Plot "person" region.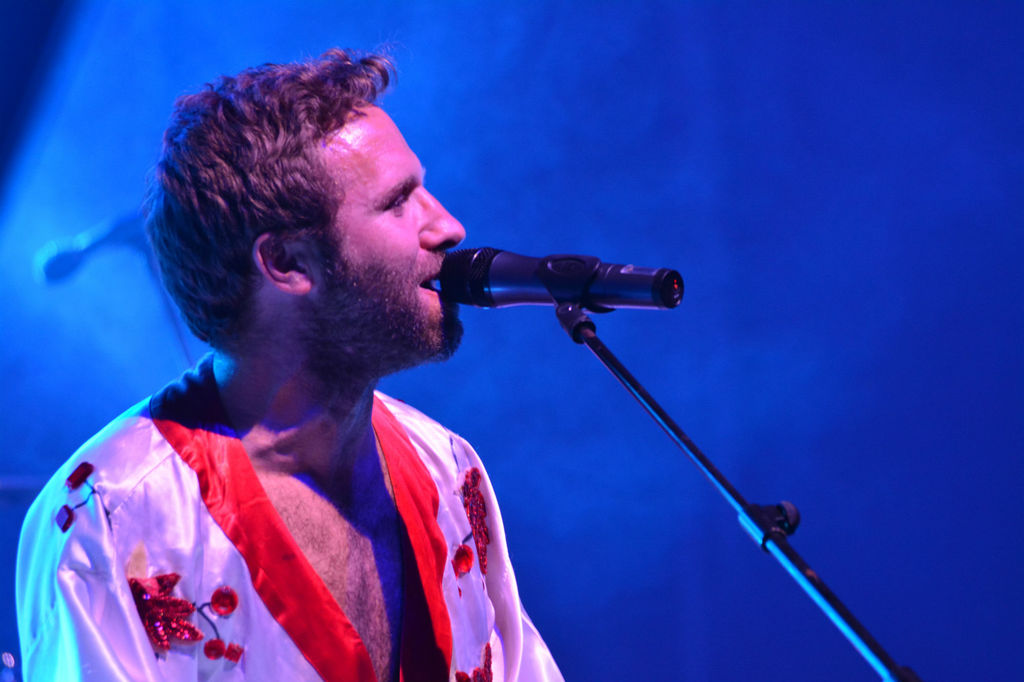
Plotted at [x1=25, y1=38, x2=694, y2=678].
